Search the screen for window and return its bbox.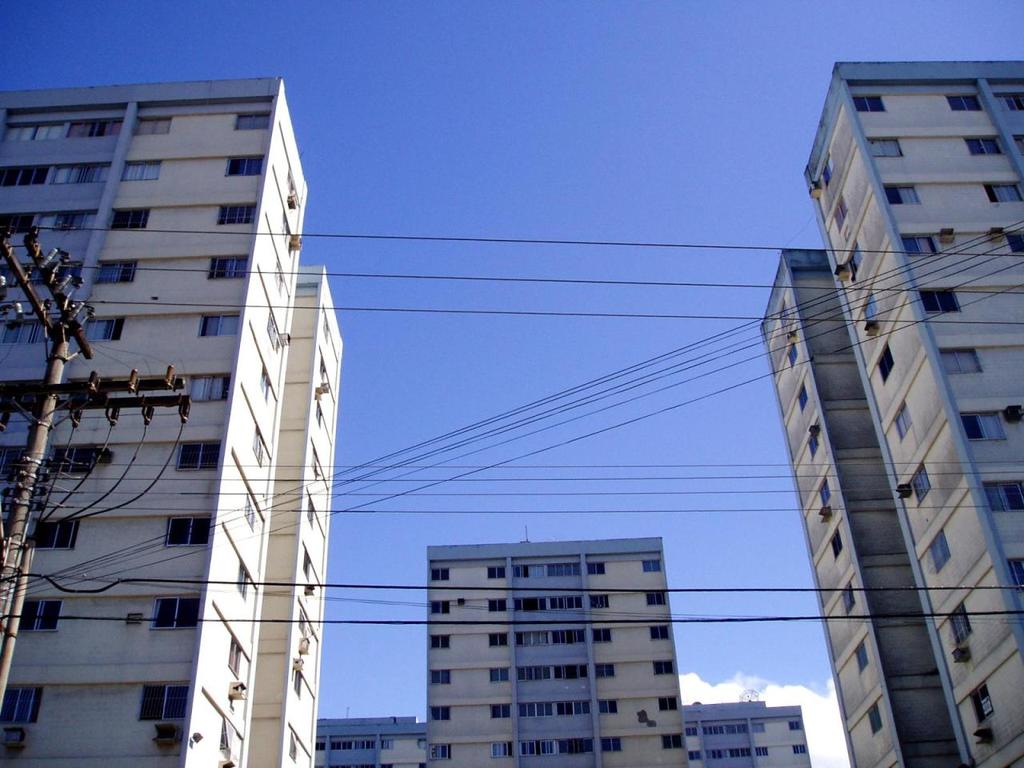
Found: detection(144, 683, 187, 727).
